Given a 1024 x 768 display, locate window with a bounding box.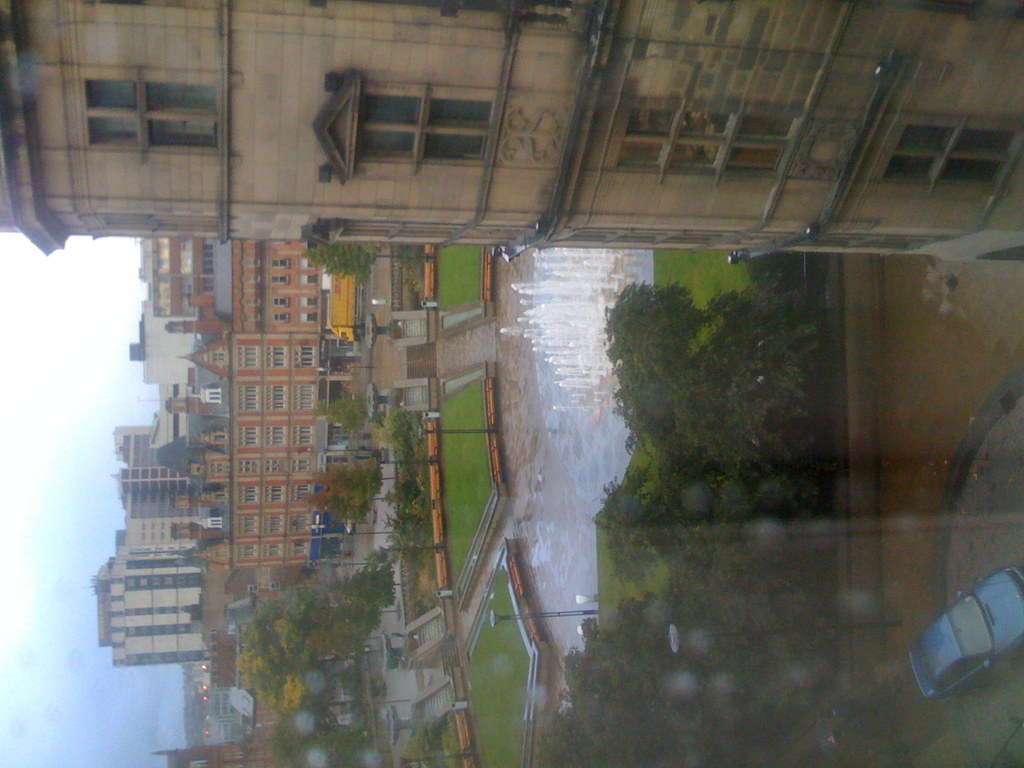
Located: [left=618, top=105, right=795, bottom=178].
